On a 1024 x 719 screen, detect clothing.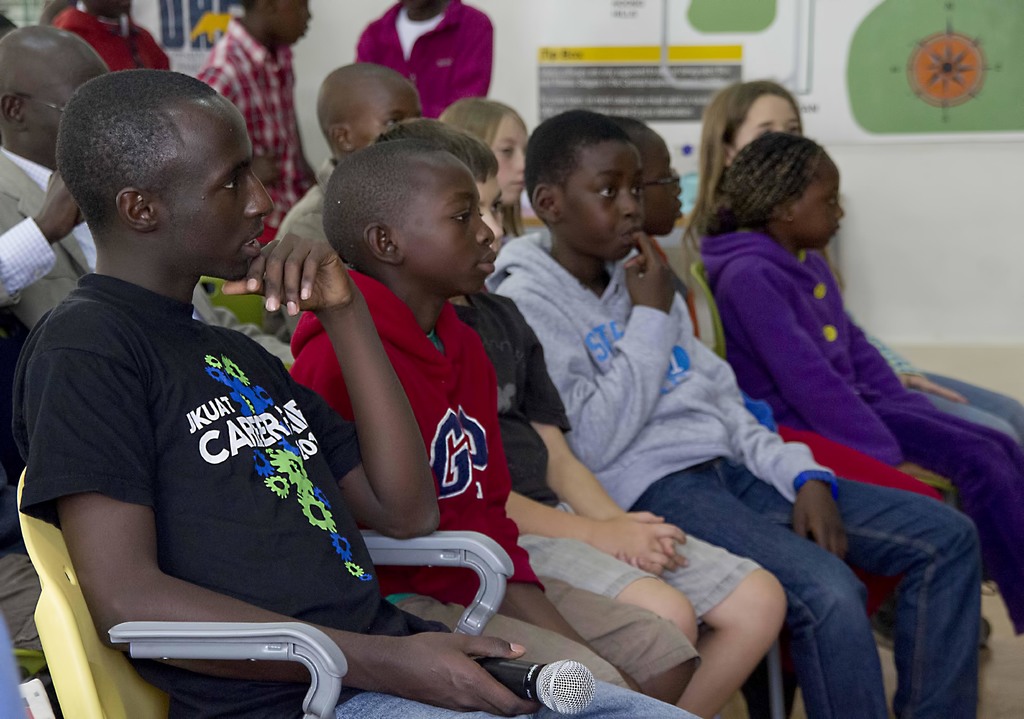
0:144:291:378.
